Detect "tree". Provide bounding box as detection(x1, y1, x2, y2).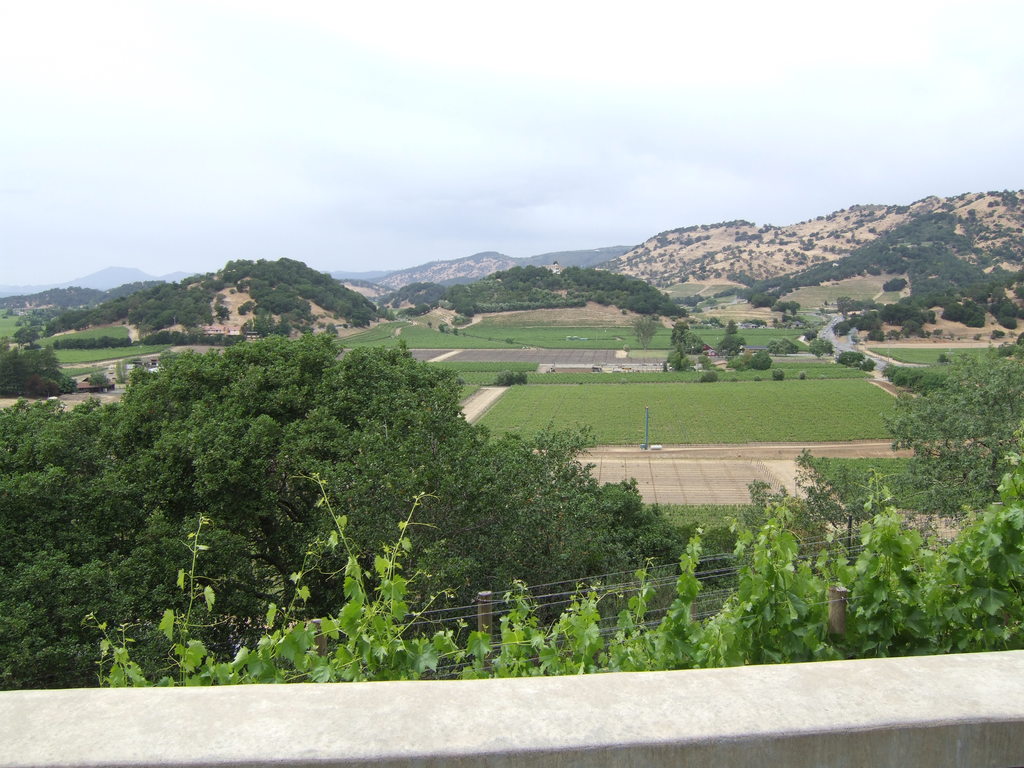
detection(16, 330, 40, 344).
